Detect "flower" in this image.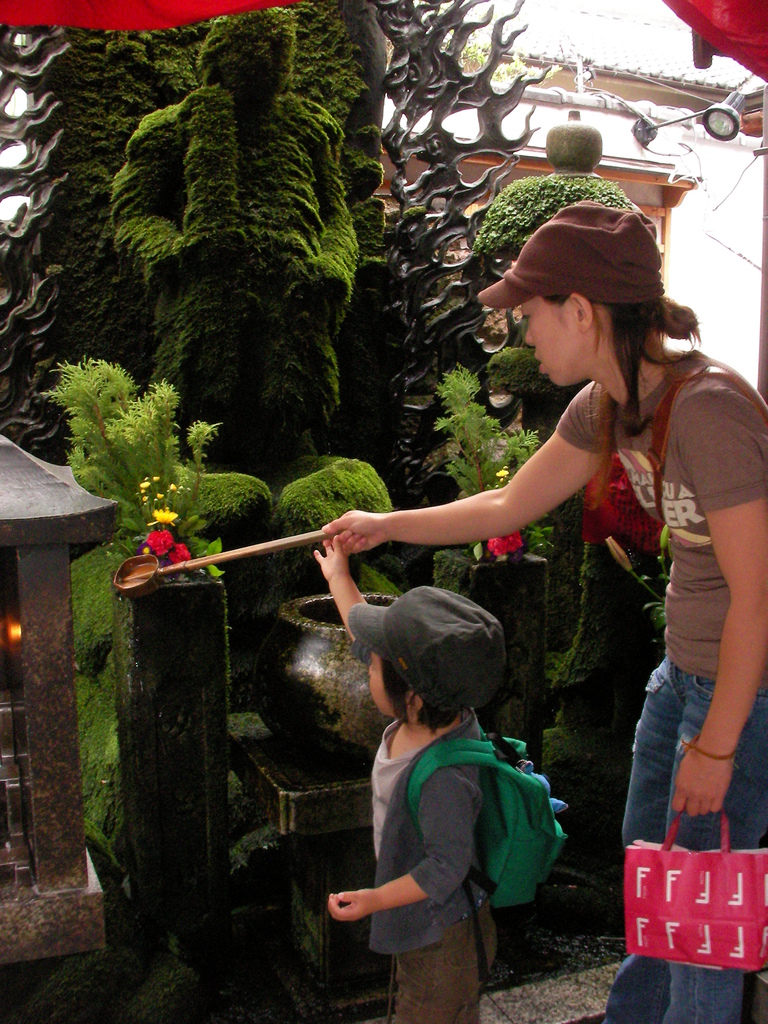
Detection: [x1=488, y1=532, x2=522, y2=559].
